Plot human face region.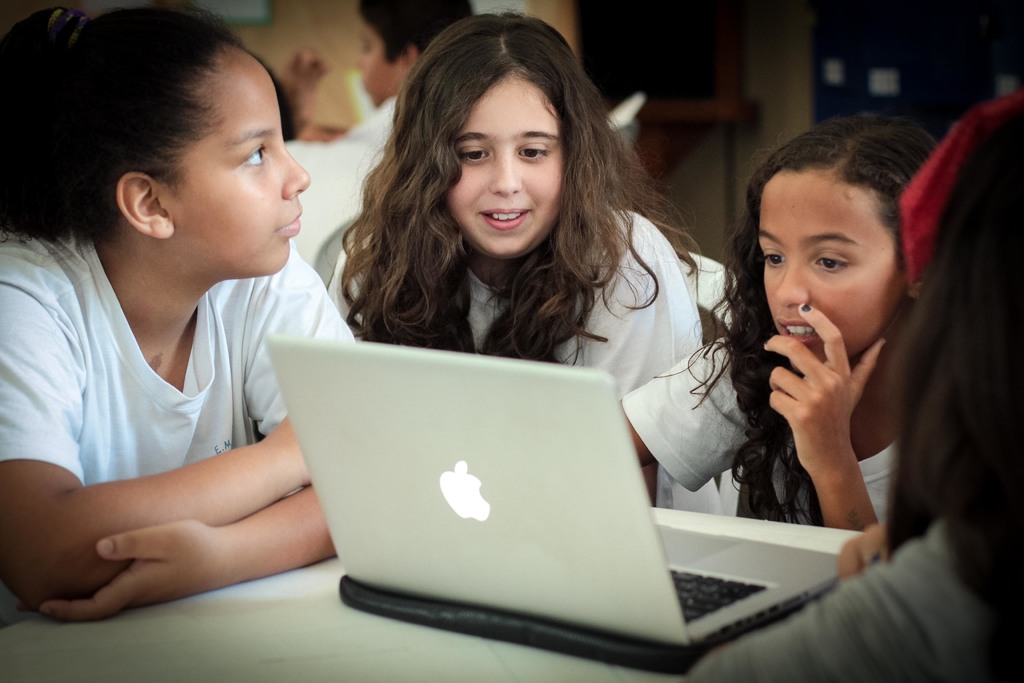
Plotted at <region>450, 73, 565, 262</region>.
